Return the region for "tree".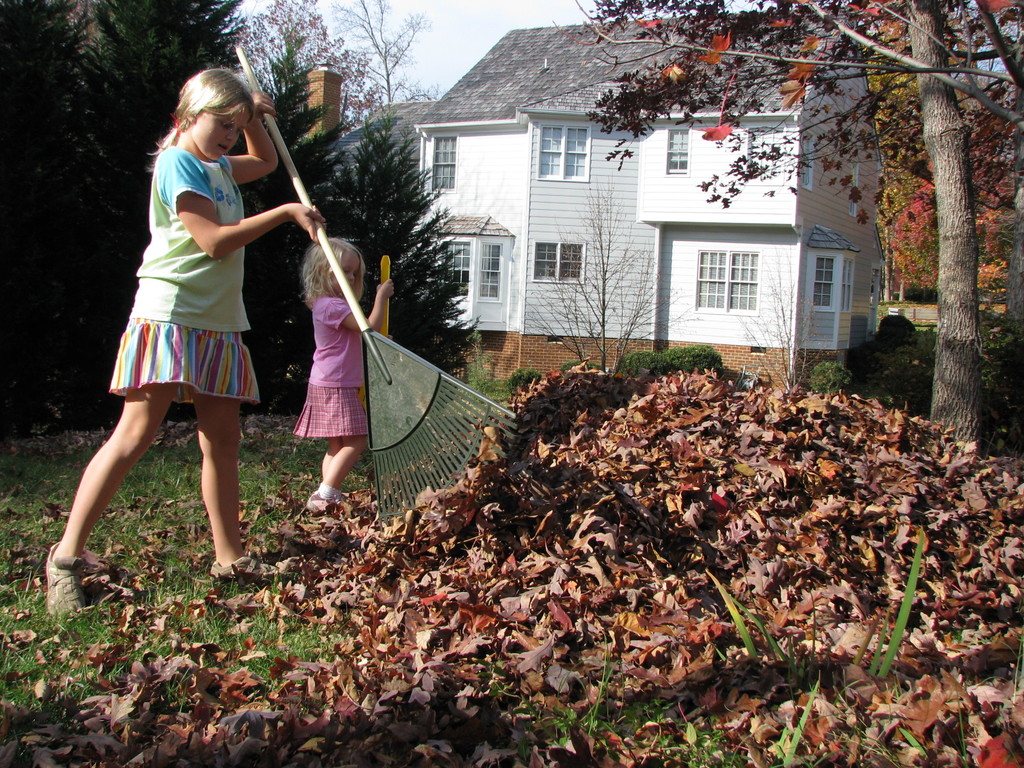
crop(728, 242, 842, 399).
